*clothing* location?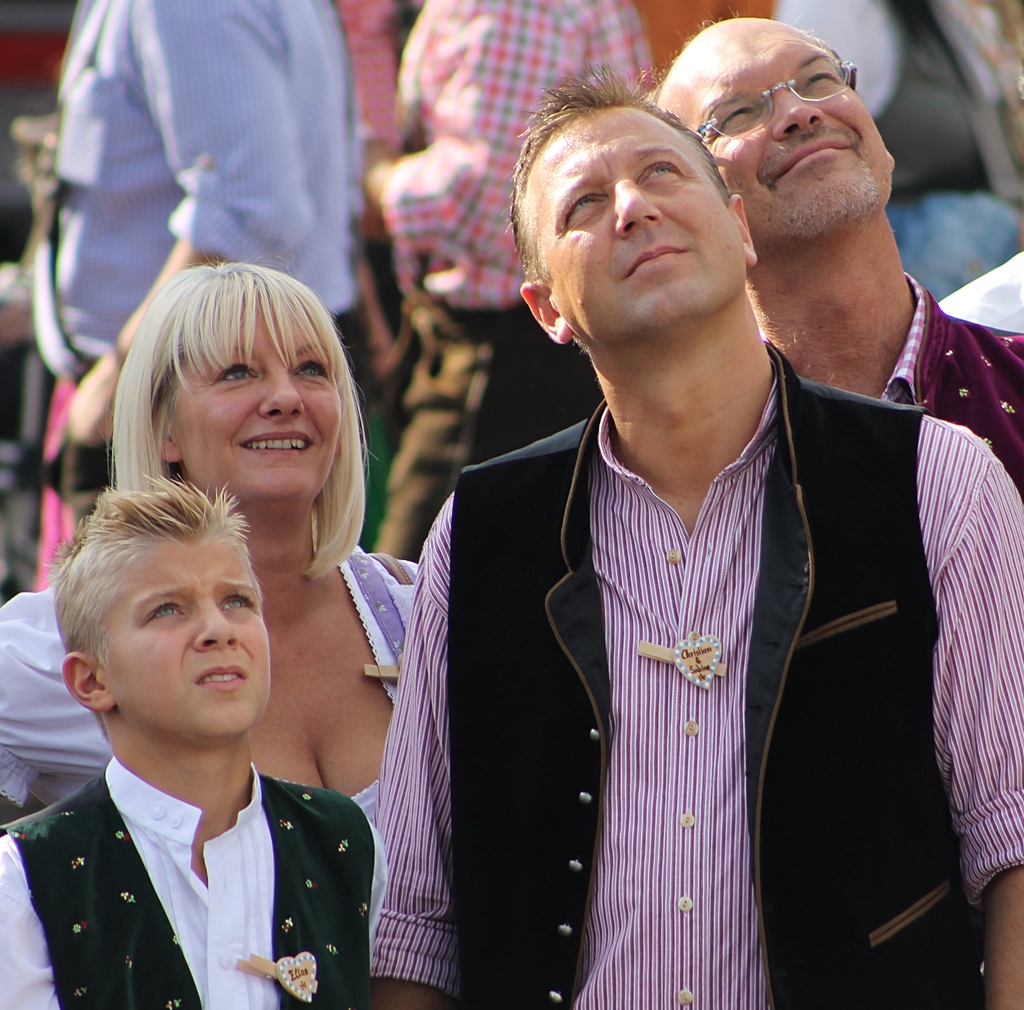
BBox(784, 0, 1023, 313)
